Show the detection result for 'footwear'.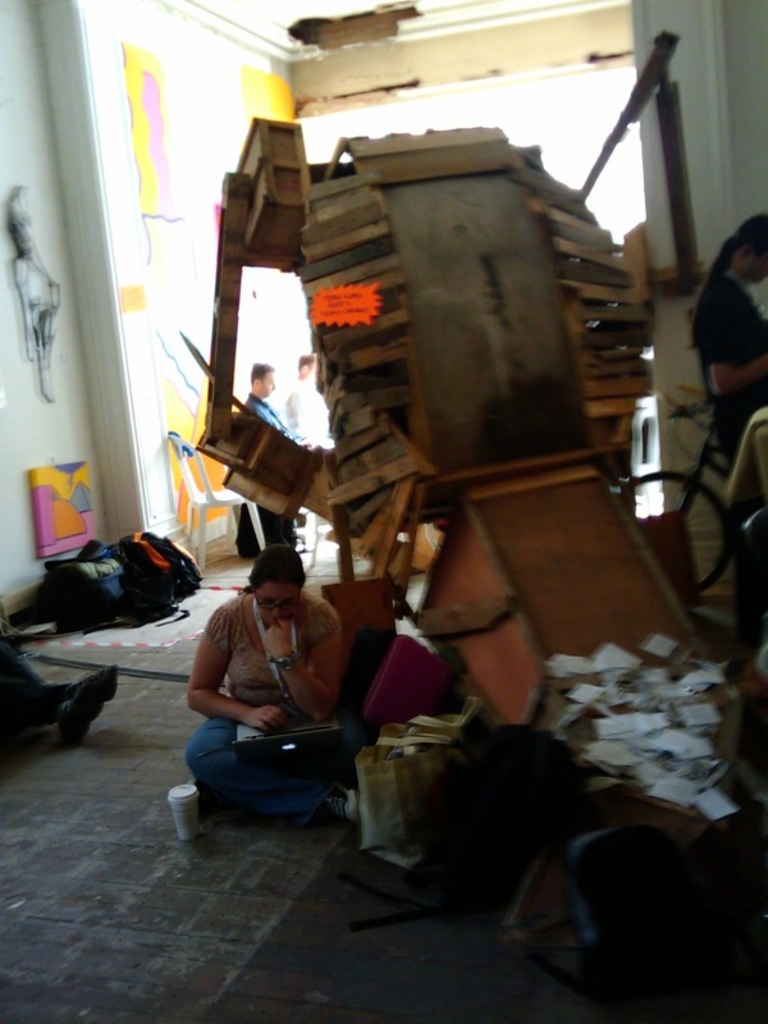
x1=19 y1=672 x2=110 y2=750.
